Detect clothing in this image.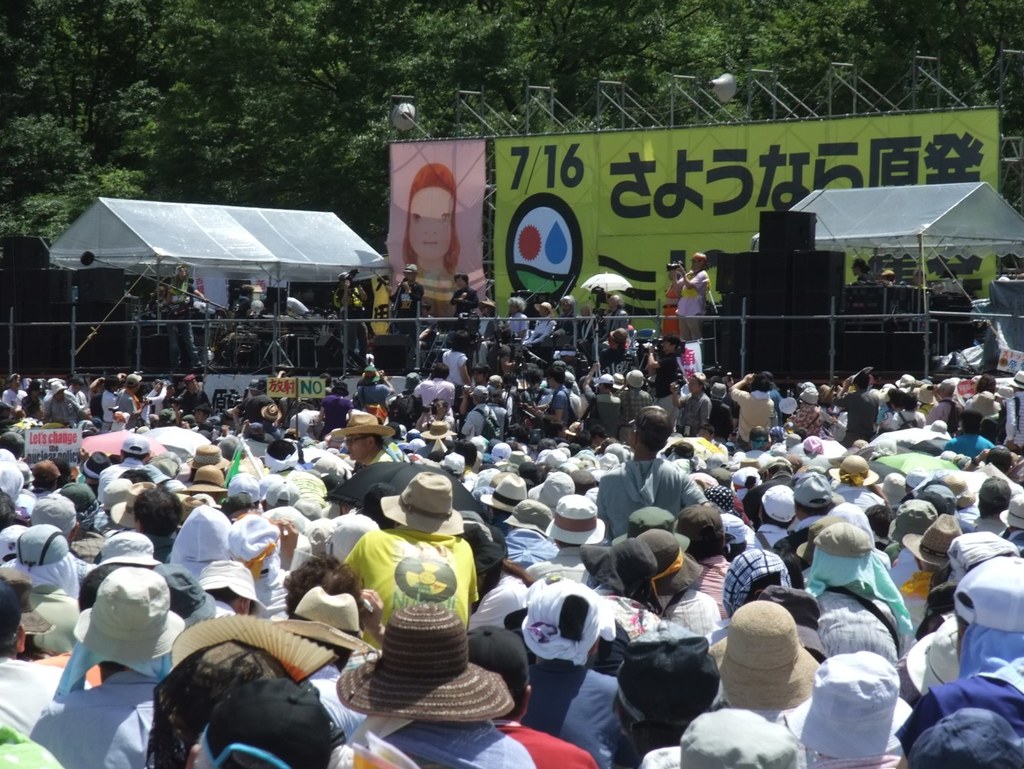
Detection: left=111, top=390, right=147, bottom=415.
